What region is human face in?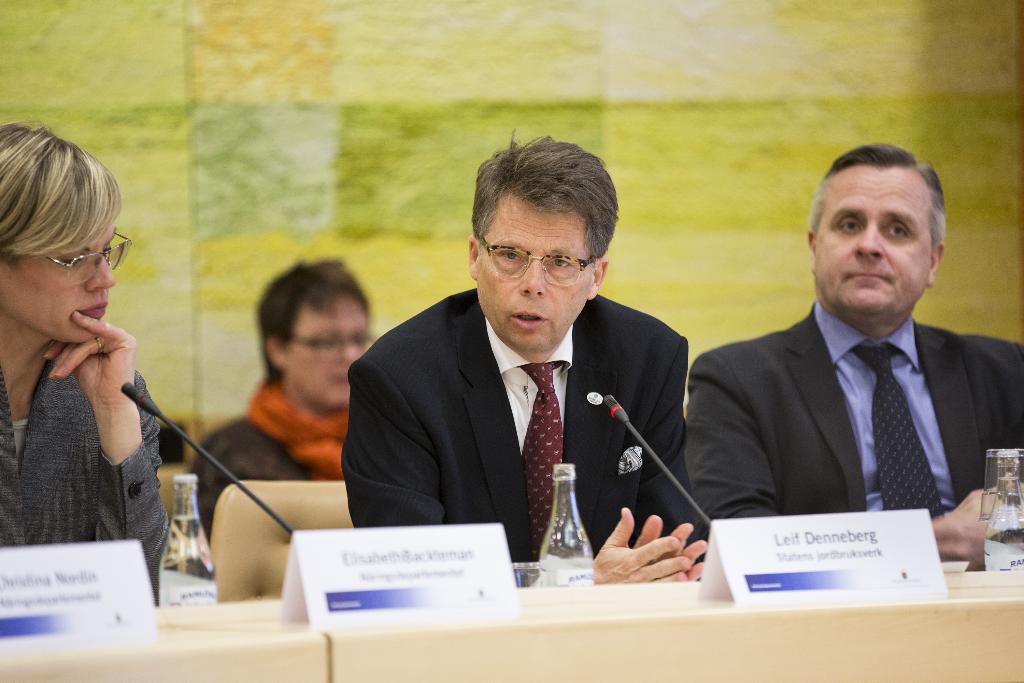
(x1=818, y1=163, x2=932, y2=313).
